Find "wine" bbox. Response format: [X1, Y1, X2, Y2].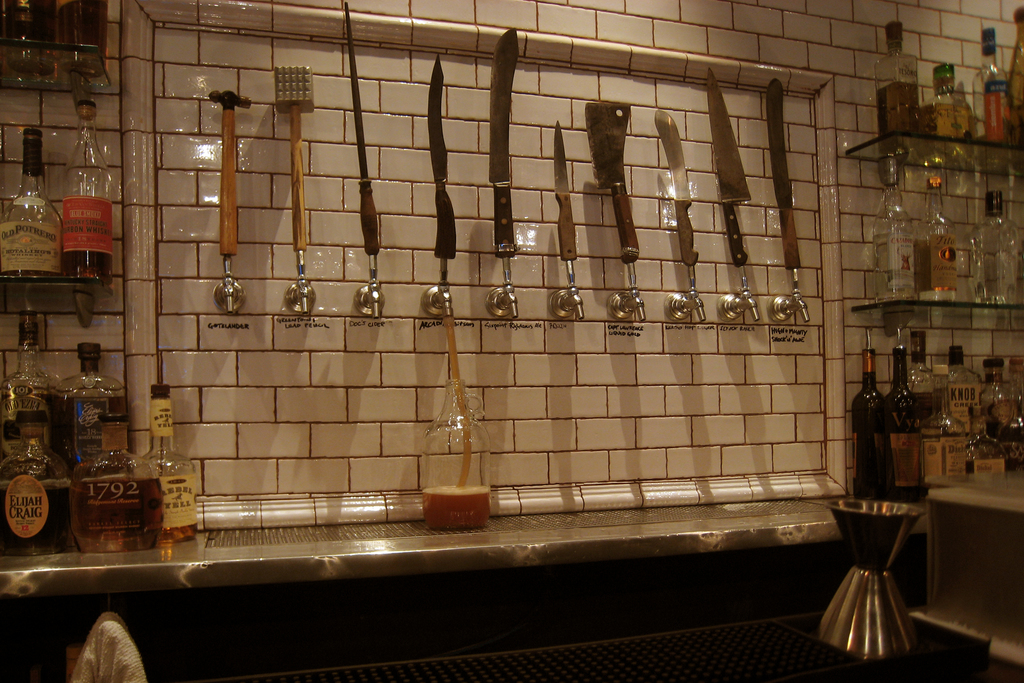
[977, 342, 1020, 437].
